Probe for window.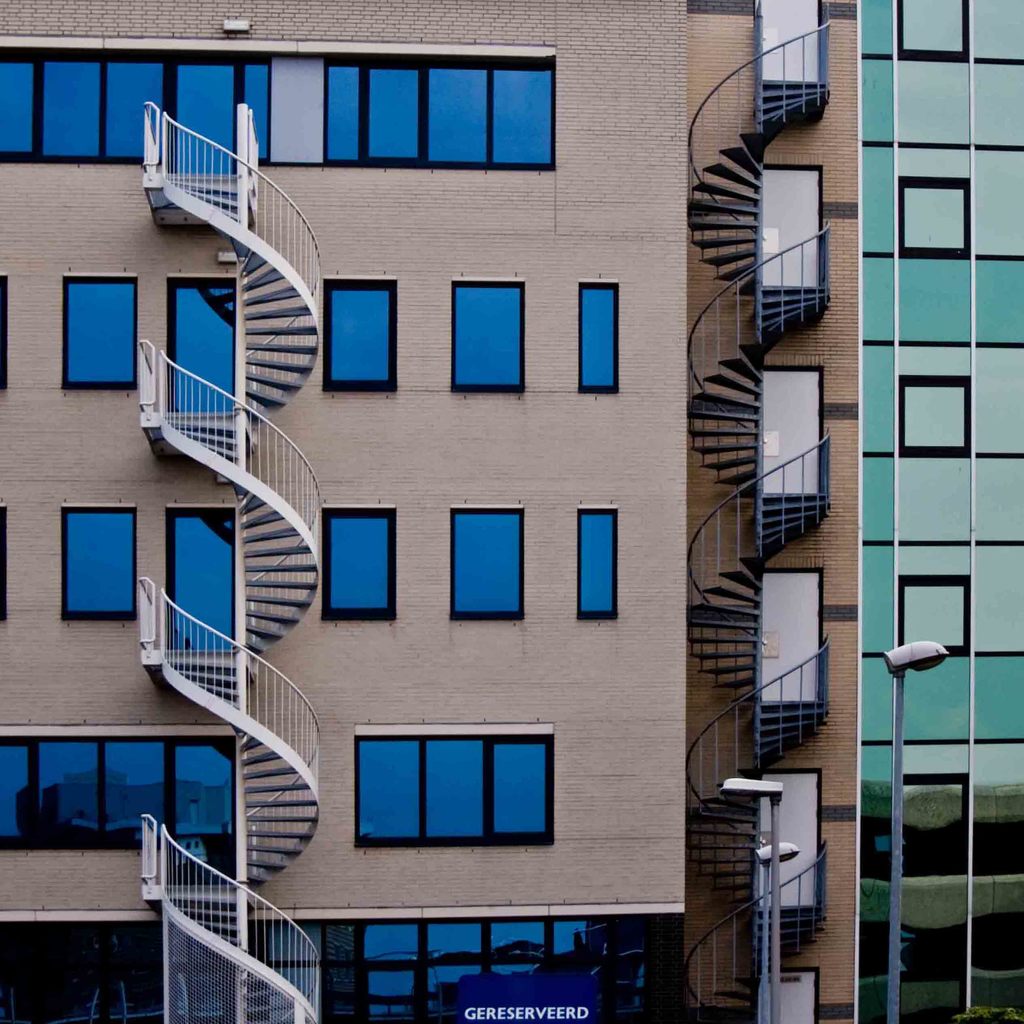
Probe result: BBox(452, 505, 520, 615).
